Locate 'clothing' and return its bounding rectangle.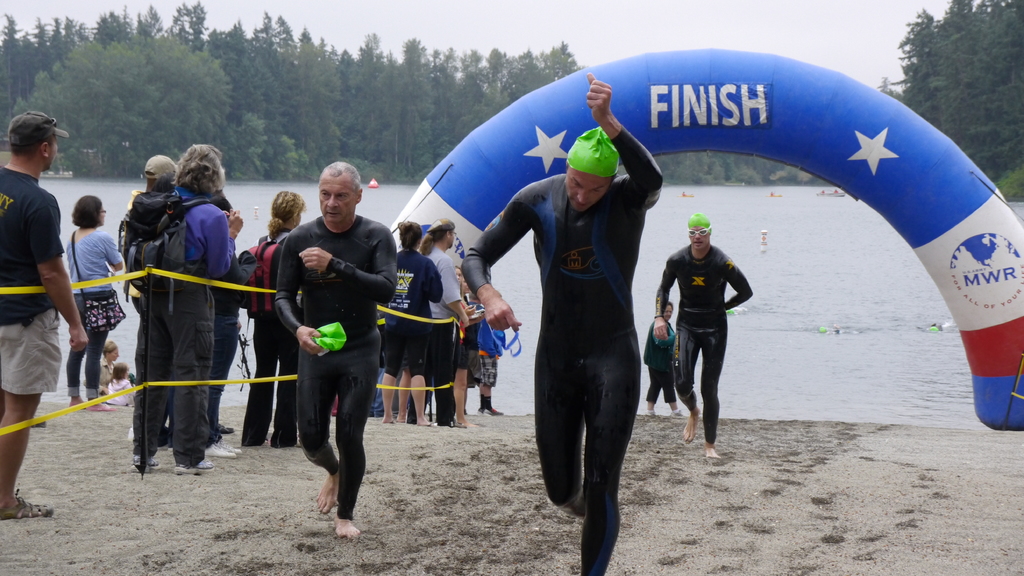
(x1=66, y1=229, x2=124, y2=400).
